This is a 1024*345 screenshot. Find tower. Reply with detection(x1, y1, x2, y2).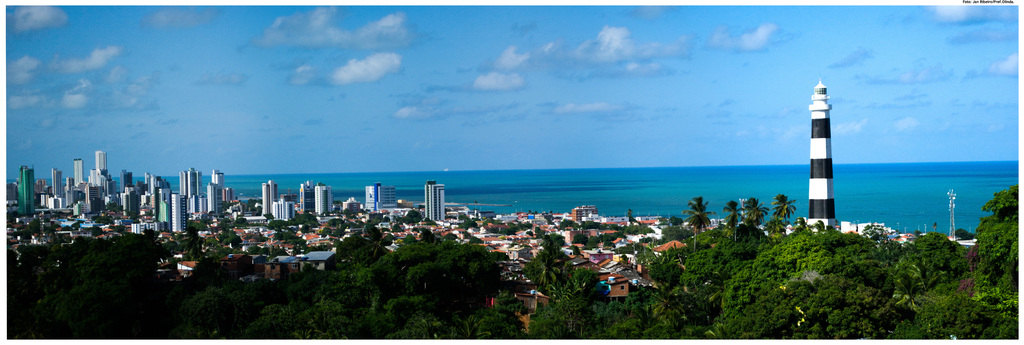
detection(262, 177, 276, 218).
